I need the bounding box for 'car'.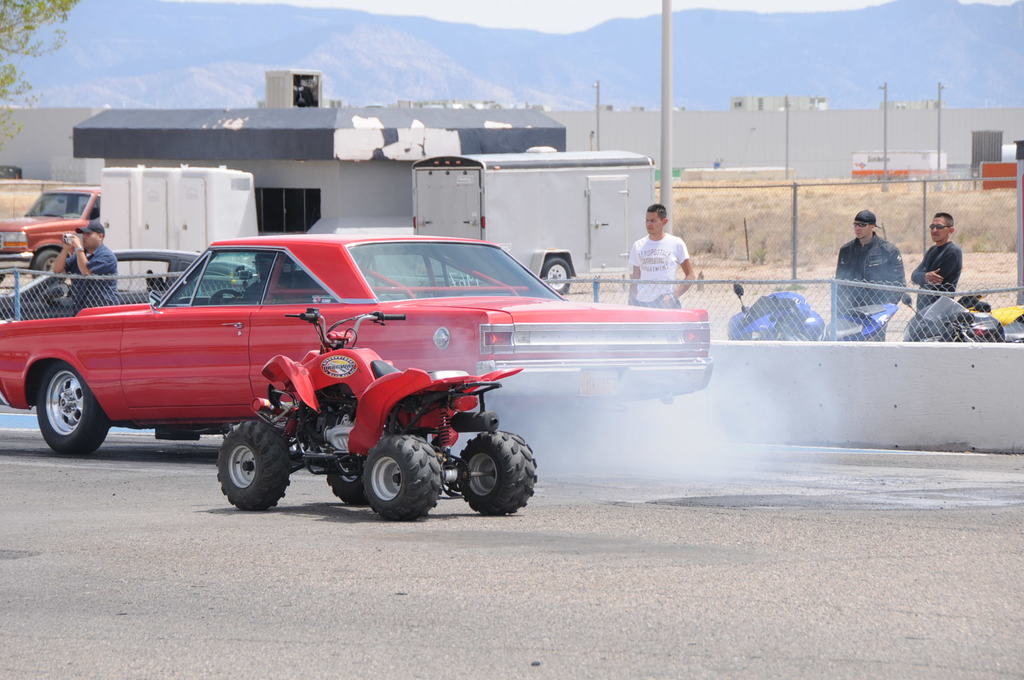
Here it is: x1=0, y1=245, x2=253, y2=317.
